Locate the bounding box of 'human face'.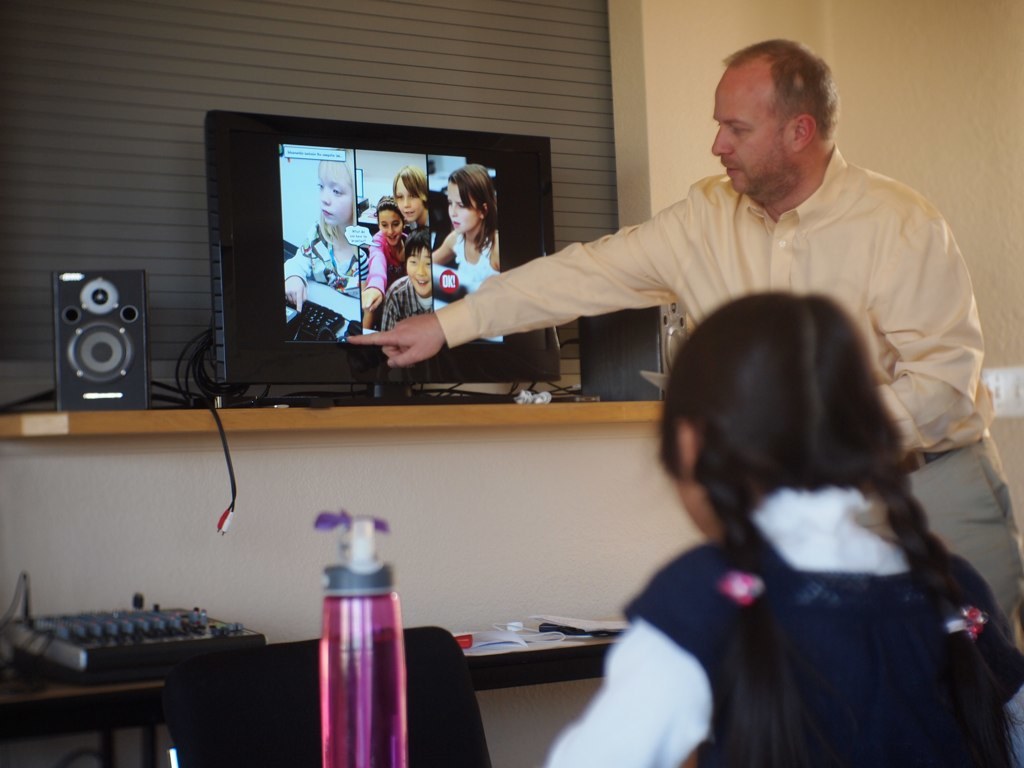
Bounding box: bbox=(379, 211, 408, 249).
